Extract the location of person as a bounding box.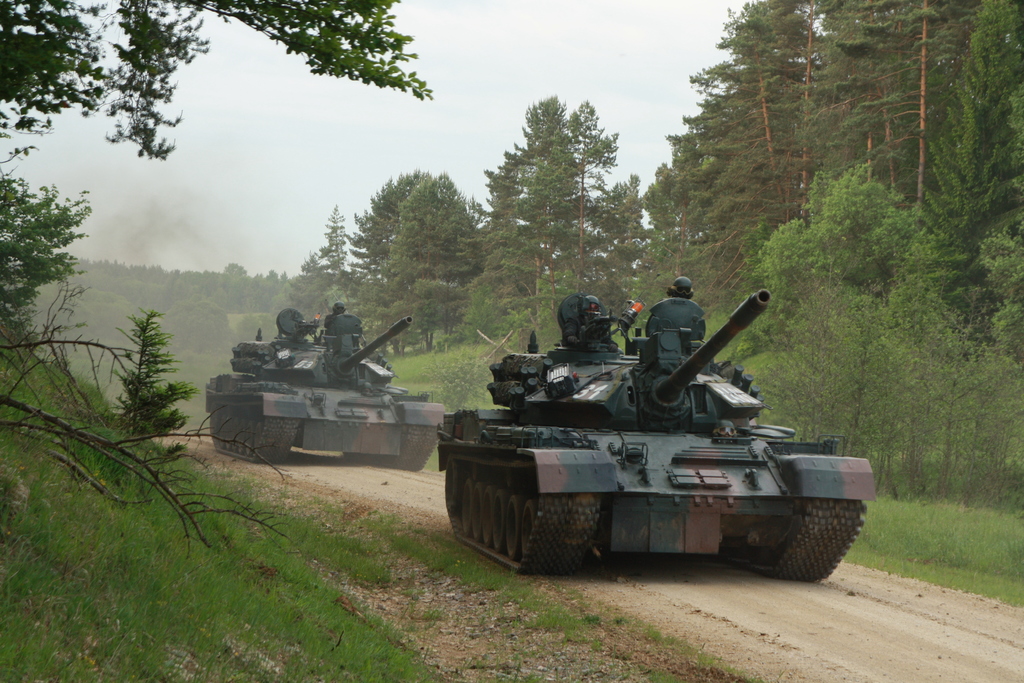
bbox(649, 278, 707, 344).
